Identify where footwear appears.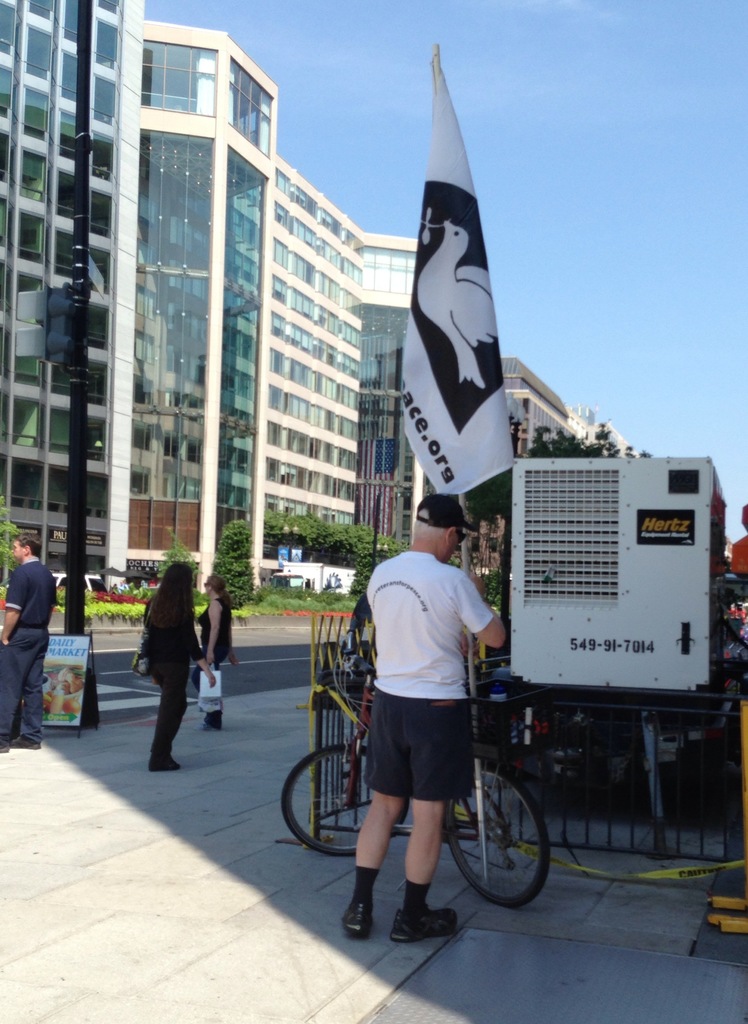
Appears at 337:898:378:945.
